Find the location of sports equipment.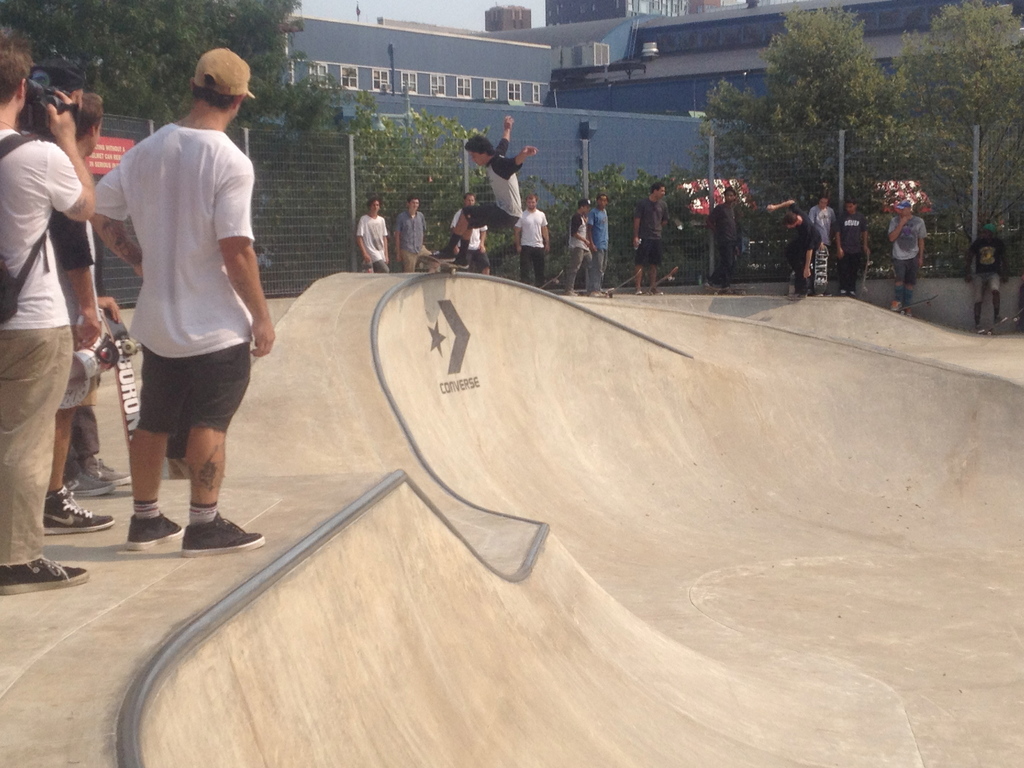
Location: bbox=(976, 308, 1022, 333).
